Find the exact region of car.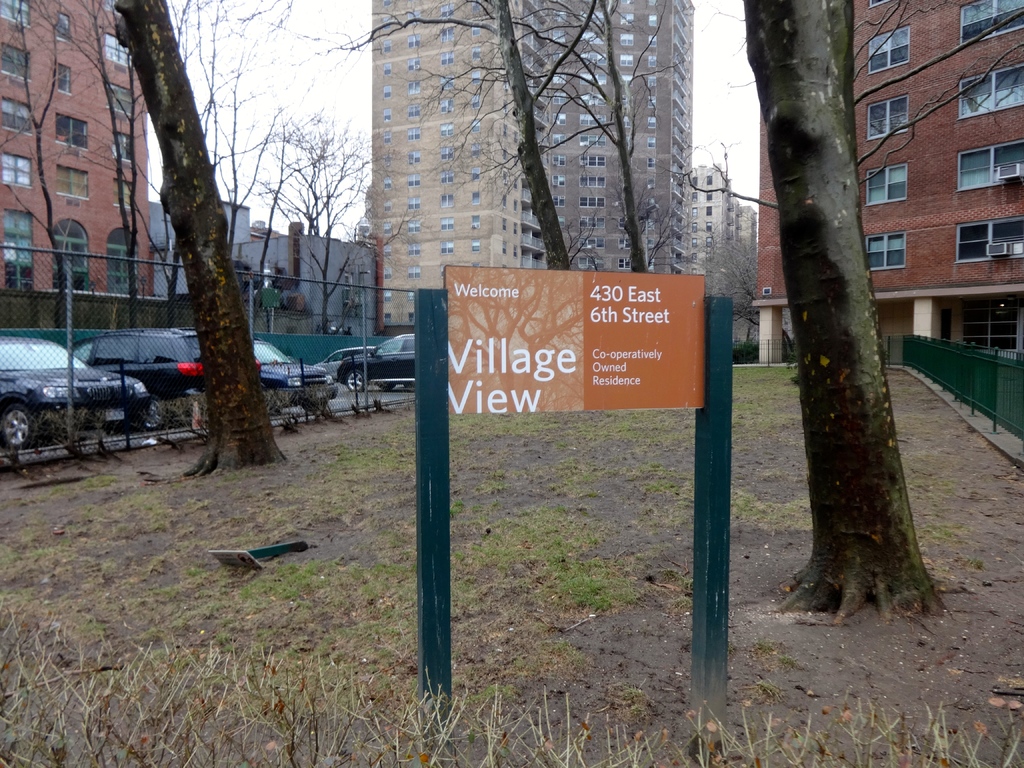
Exact region: box=[312, 339, 370, 385].
